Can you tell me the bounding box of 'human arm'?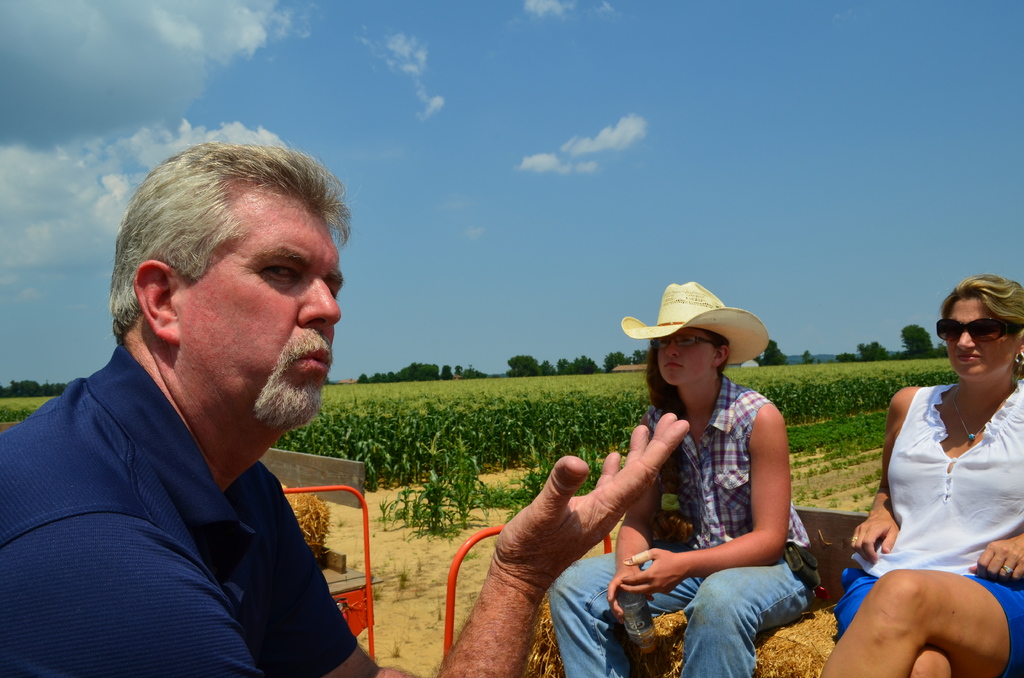
pyautogui.locateOnScreen(851, 386, 916, 560).
